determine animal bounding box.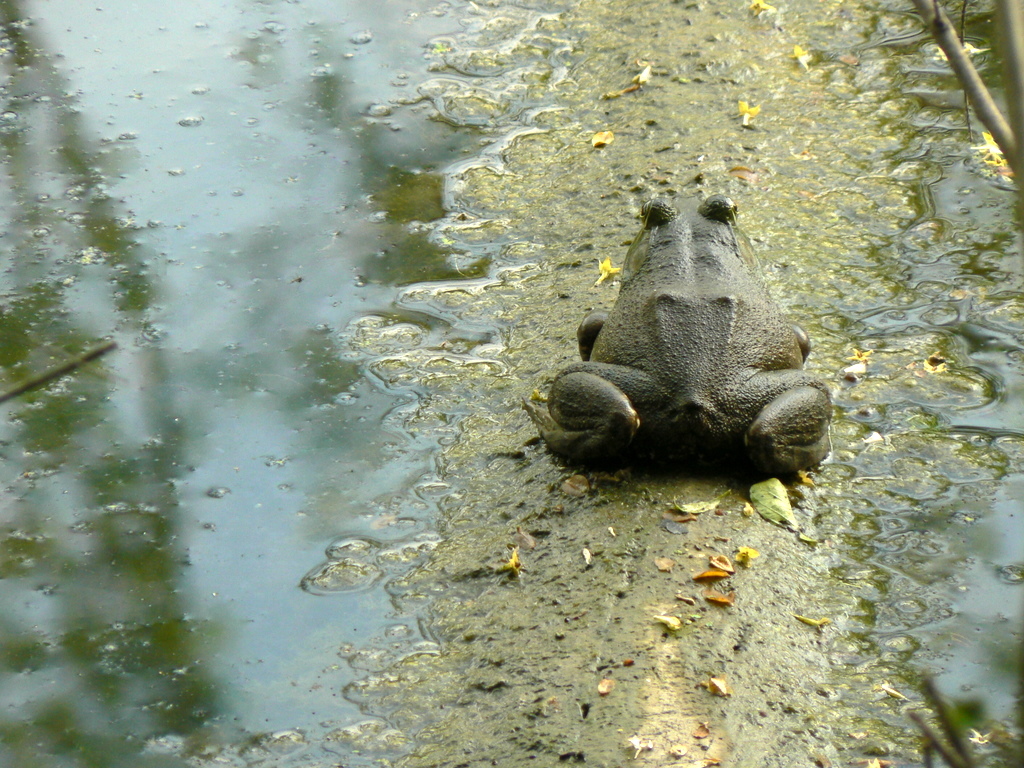
Determined: 523/193/832/486.
